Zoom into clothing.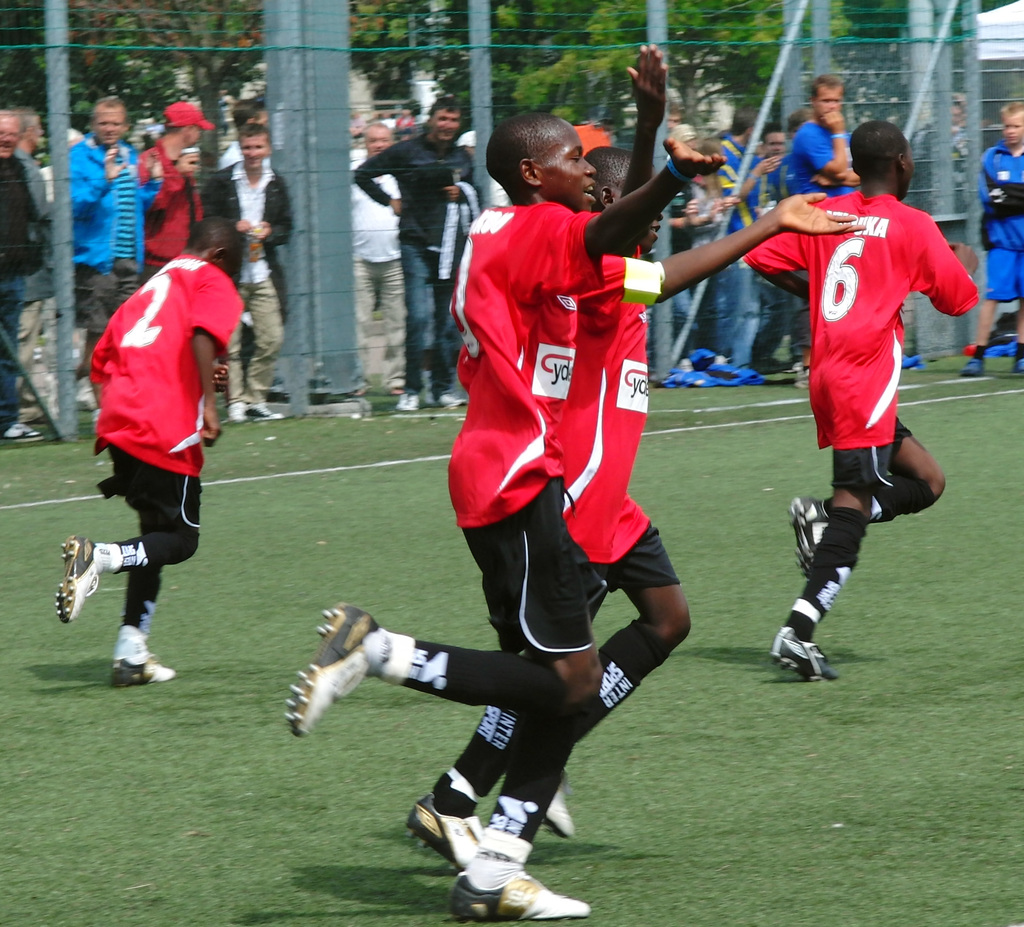
Zoom target: pyautogui.locateOnScreen(0, 154, 50, 282).
